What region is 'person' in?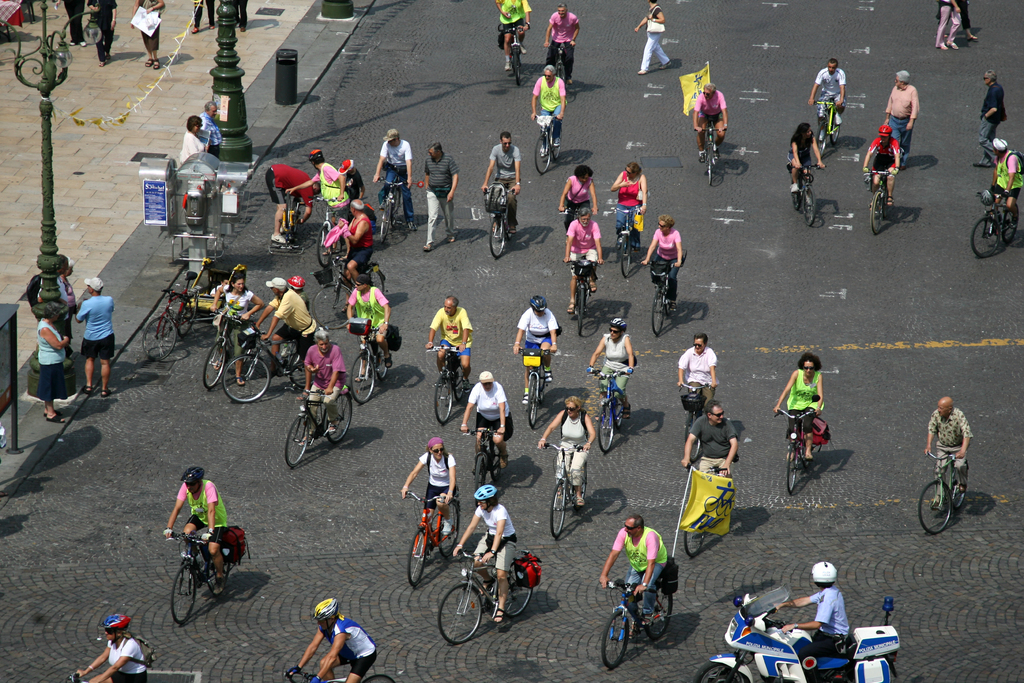
591,314,636,418.
